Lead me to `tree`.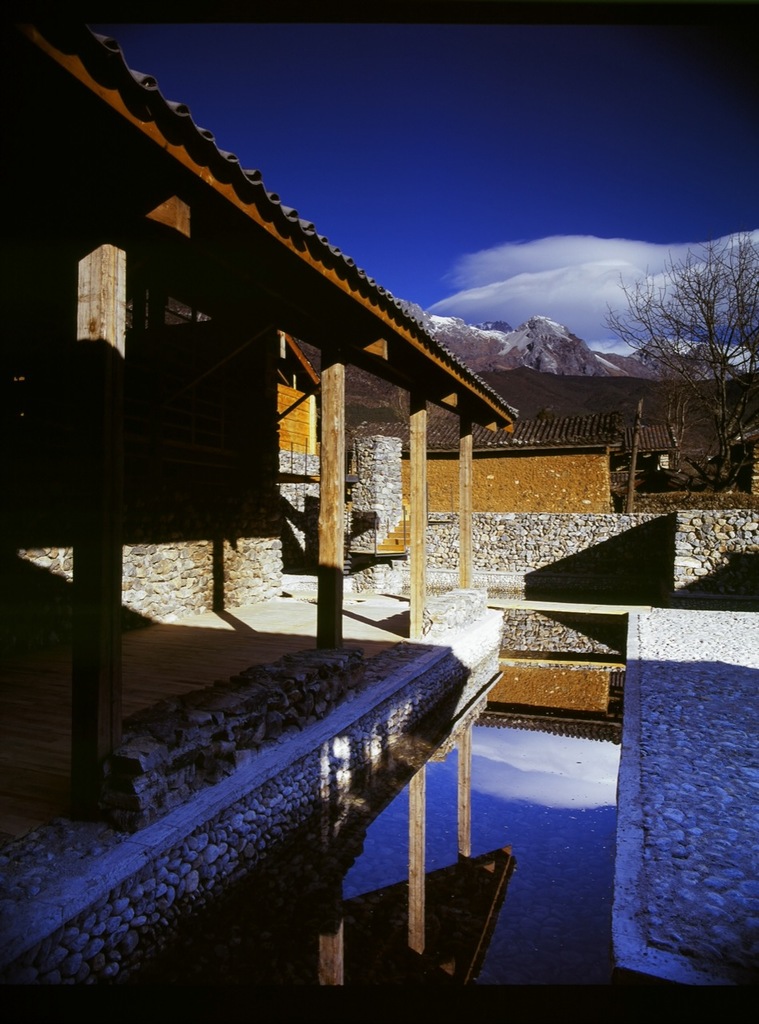
Lead to 619 198 746 466.
